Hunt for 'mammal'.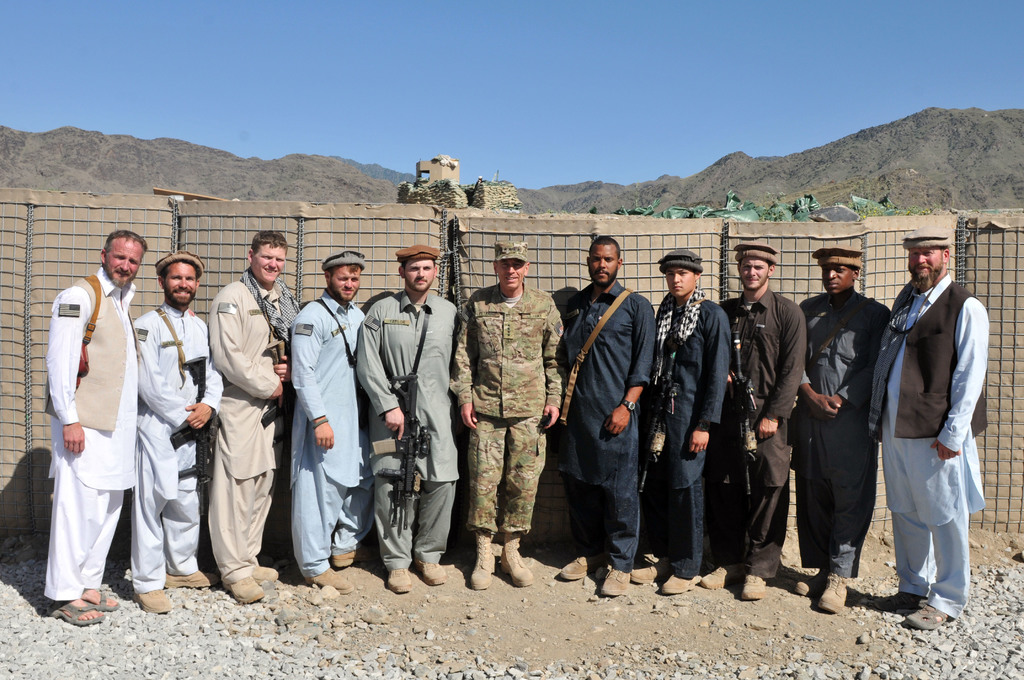
Hunted down at Rect(131, 251, 223, 613).
